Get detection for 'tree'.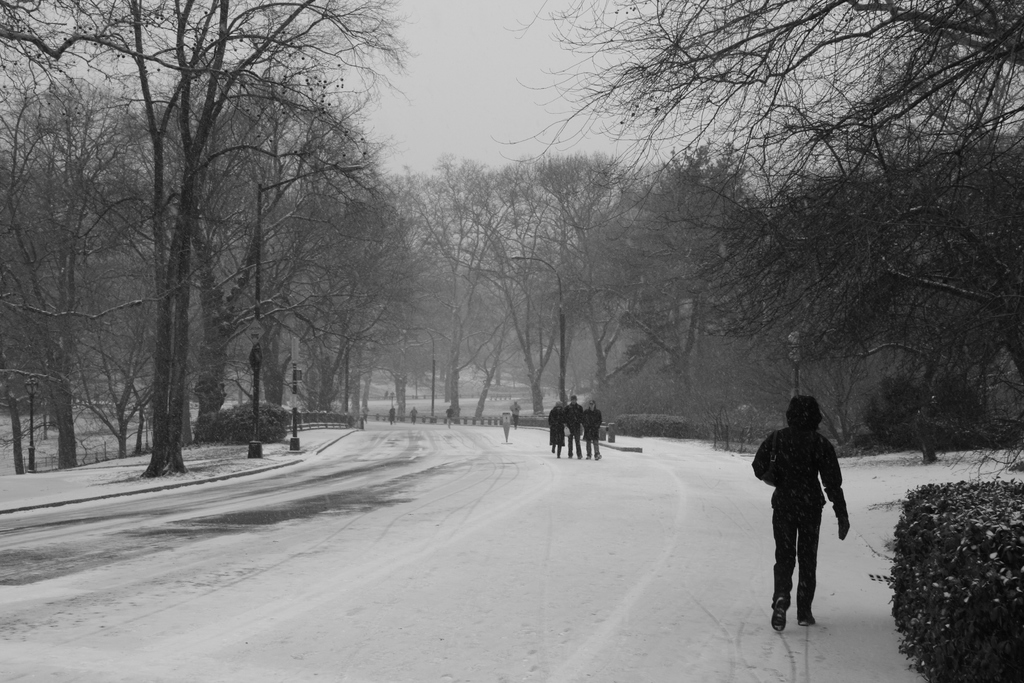
Detection: region(477, 0, 1023, 480).
